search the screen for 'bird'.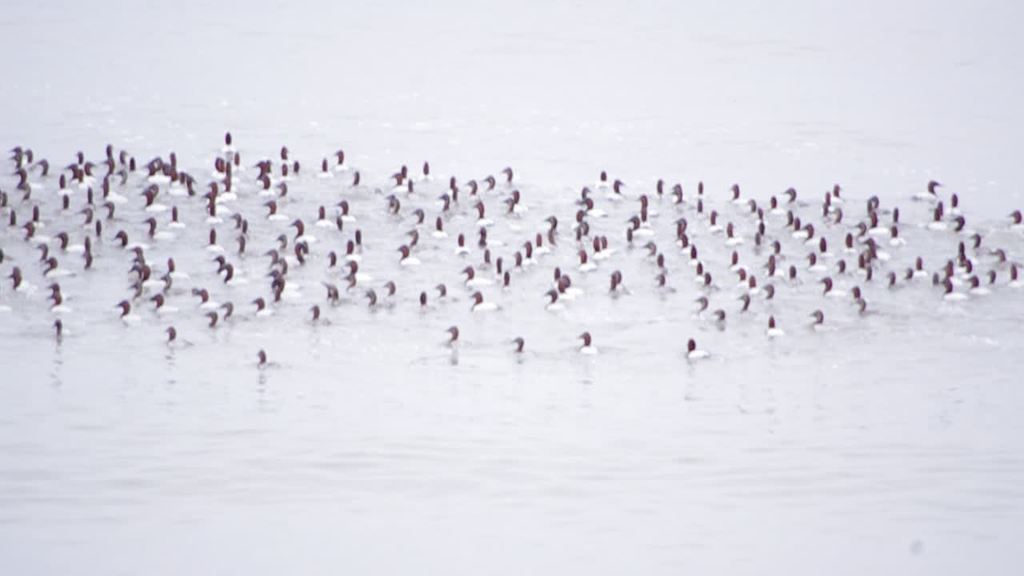
Found at bbox=[163, 325, 194, 351].
